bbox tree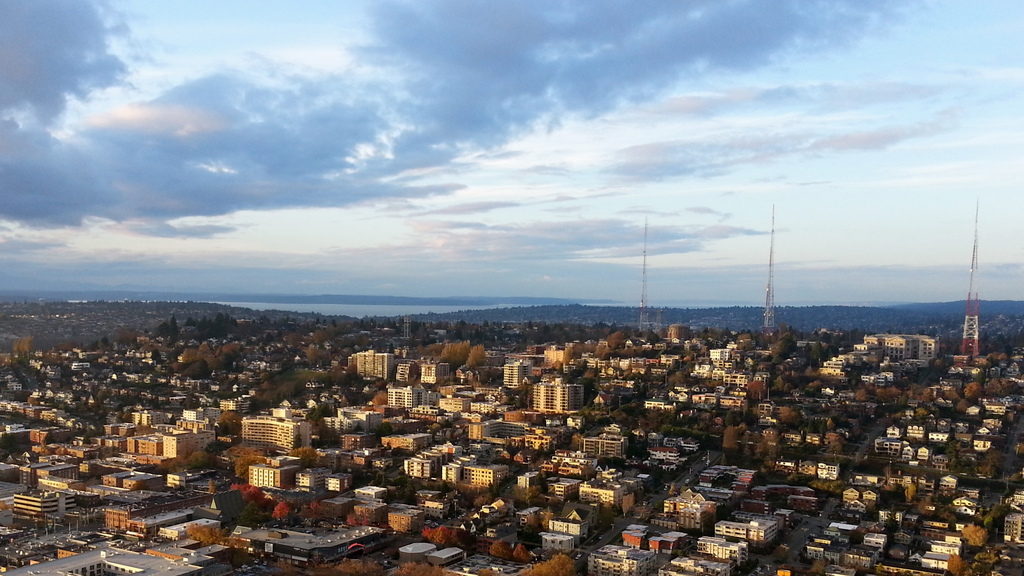
<bbox>640, 506, 656, 524</bbox>
